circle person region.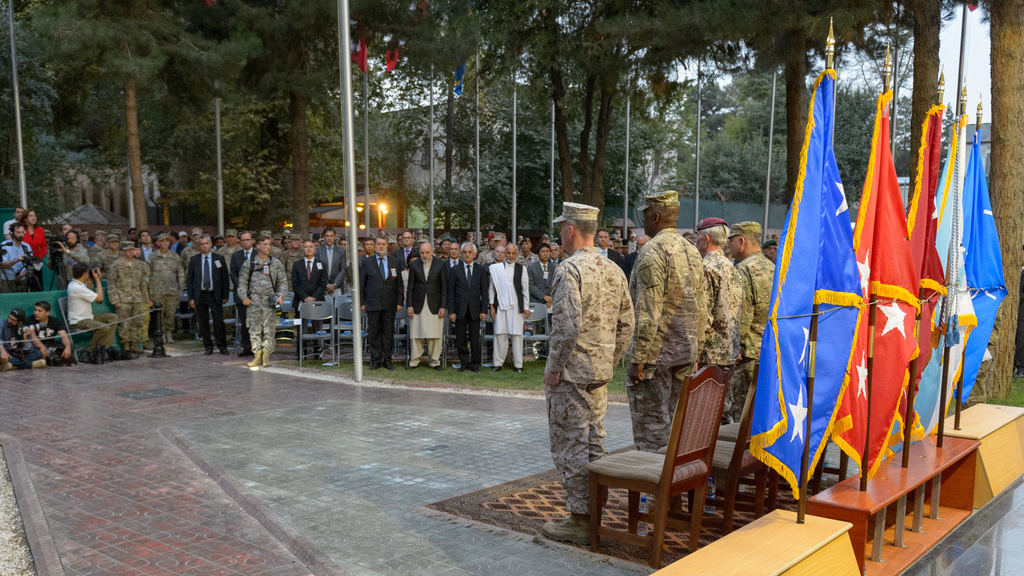
Region: <region>84, 232, 107, 258</region>.
